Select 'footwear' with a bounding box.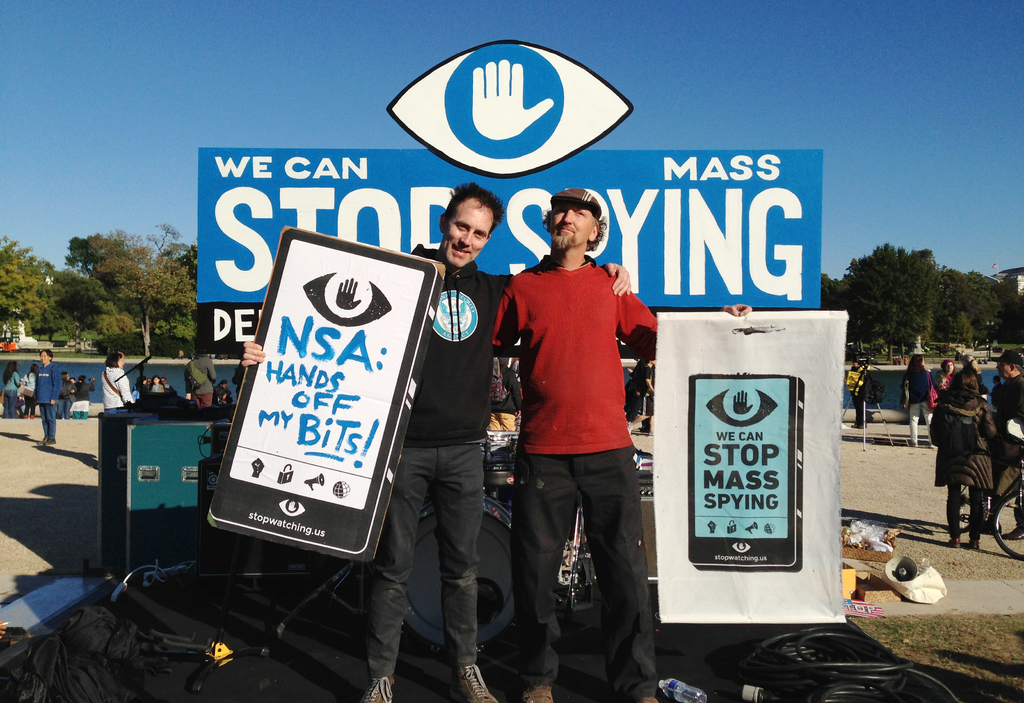
453, 669, 500, 702.
